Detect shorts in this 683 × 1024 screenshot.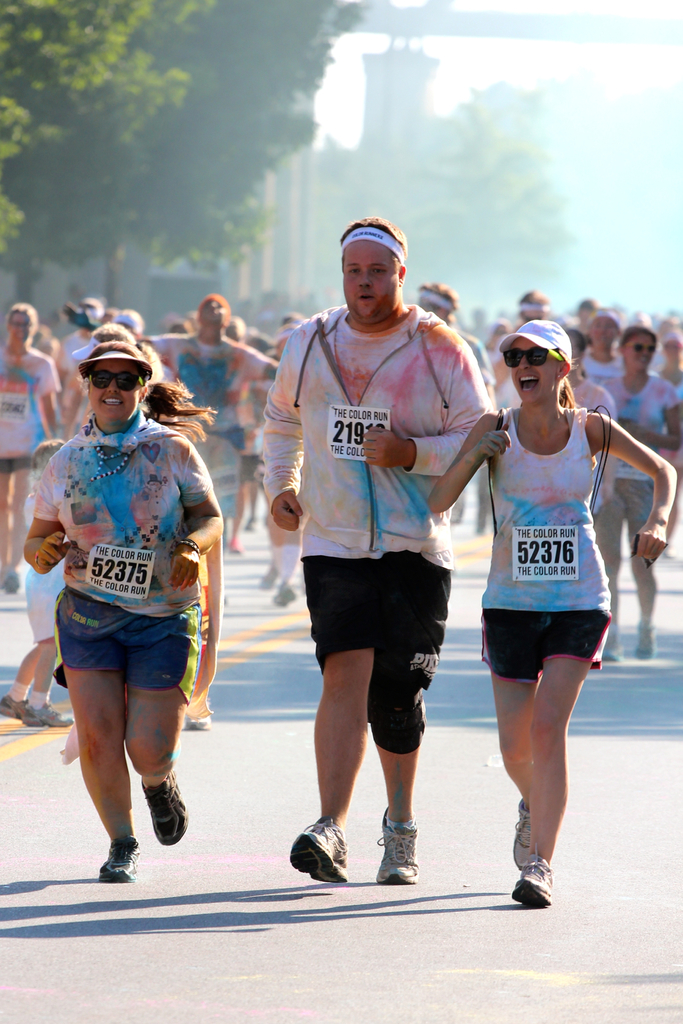
Detection: pyautogui.locateOnScreen(300, 555, 451, 755).
